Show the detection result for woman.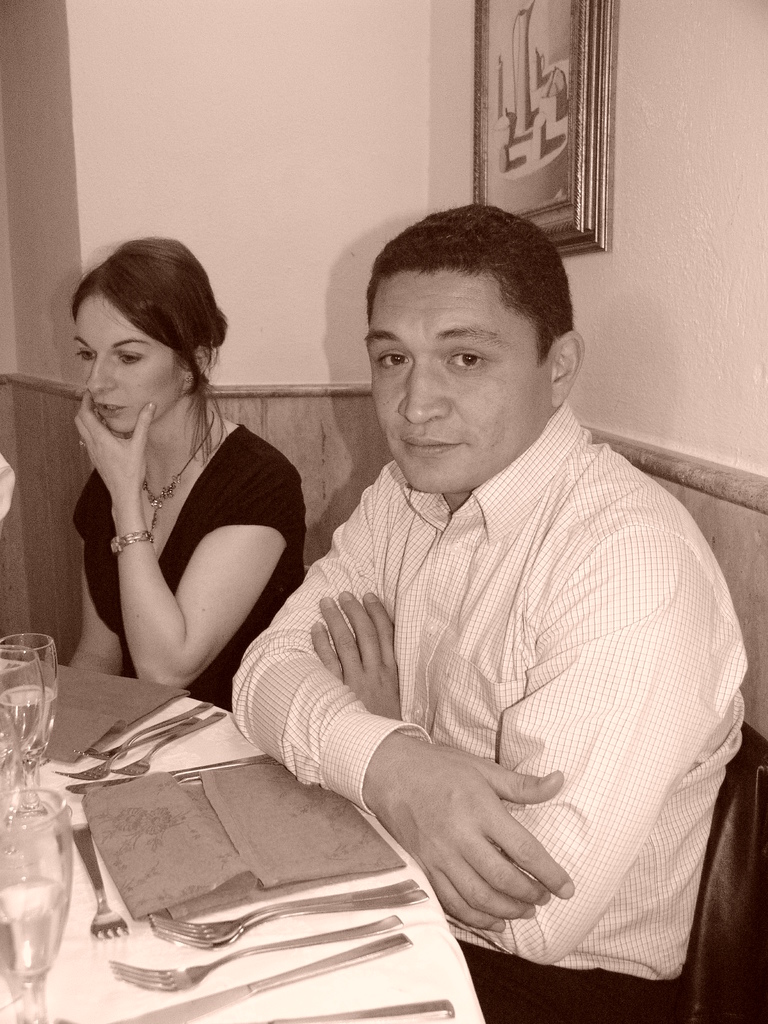
37/227/320/756.
